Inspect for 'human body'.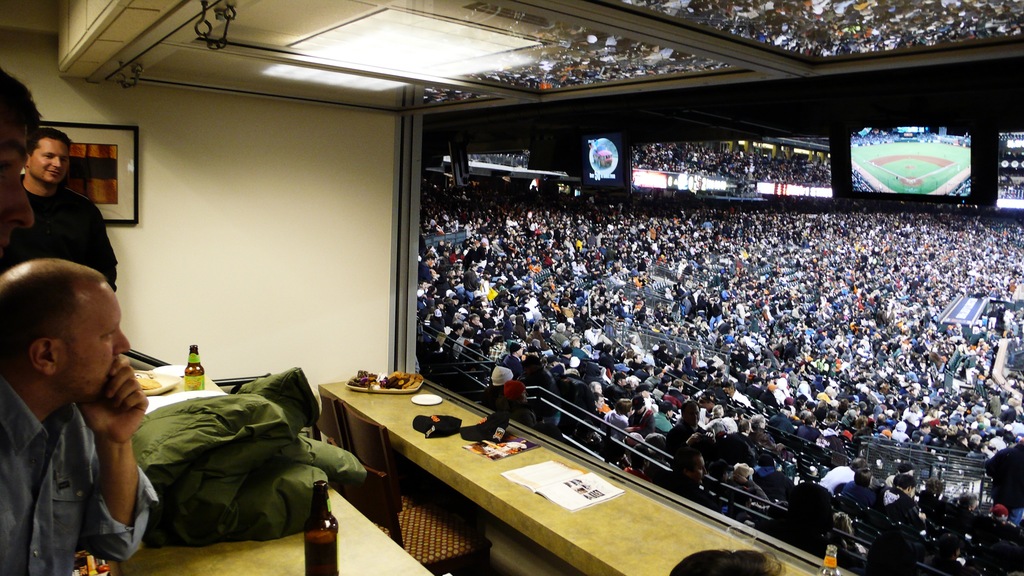
Inspection: x1=479 y1=237 x2=497 y2=243.
